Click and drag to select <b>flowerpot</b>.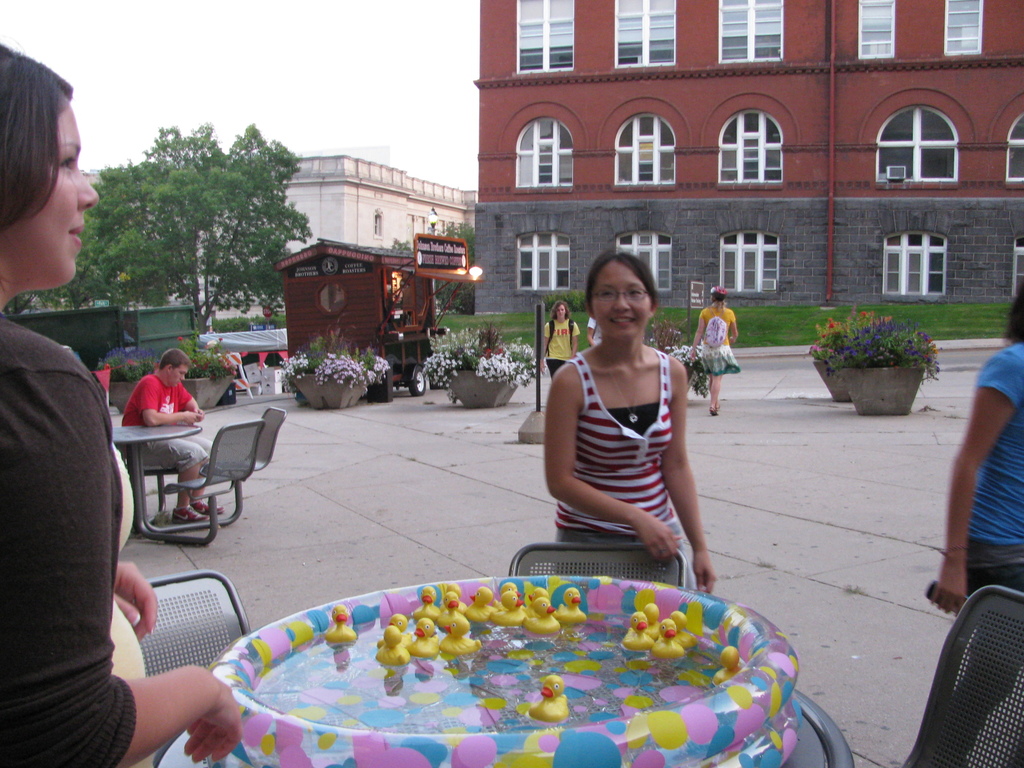
Selection: select_region(181, 378, 234, 410).
